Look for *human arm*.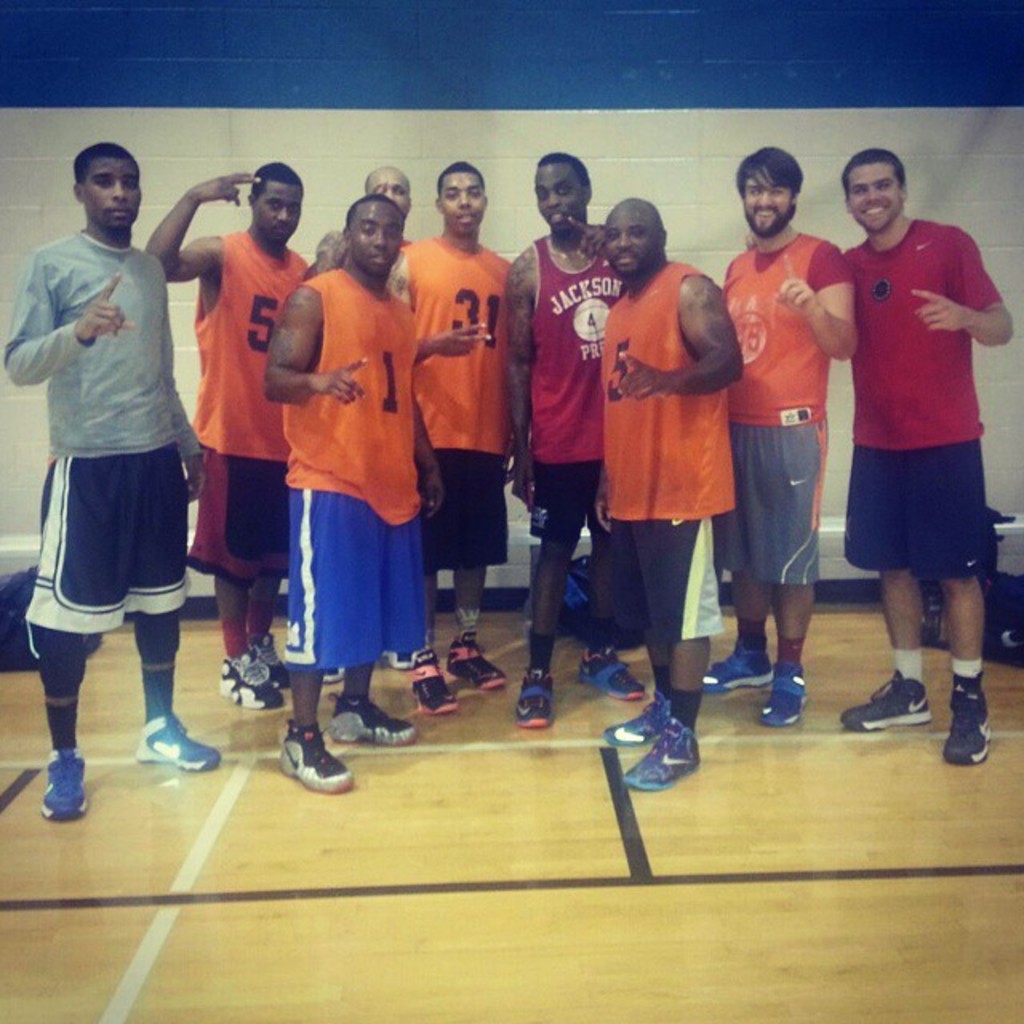
Found: (266,280,366,410).
